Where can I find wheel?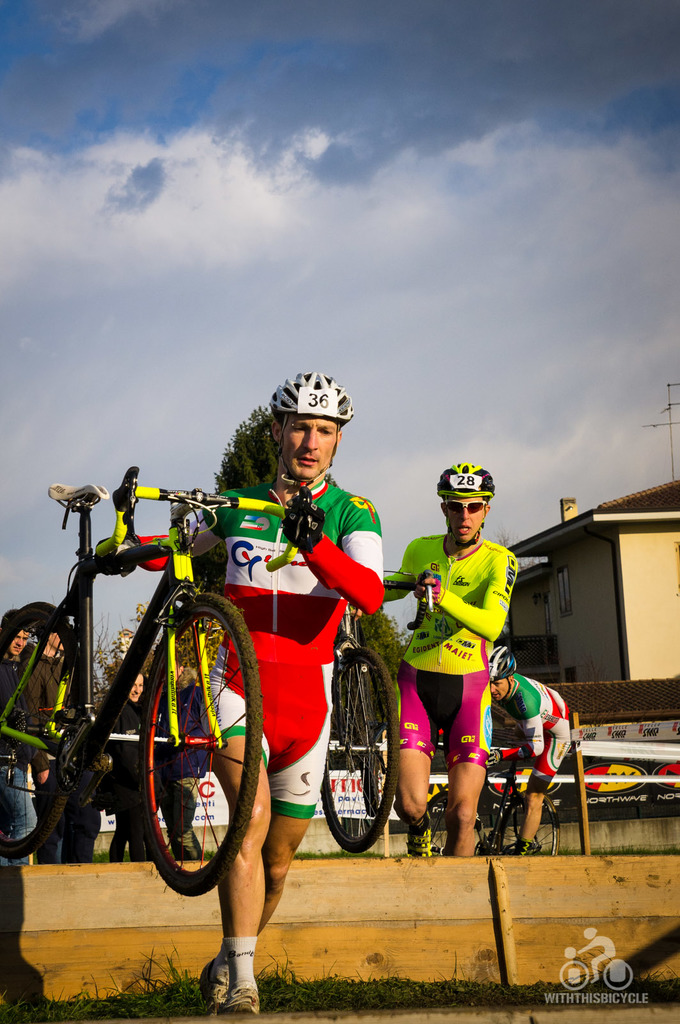
You can find it at (x1=562, y1=960, x2=586, y2=991).
